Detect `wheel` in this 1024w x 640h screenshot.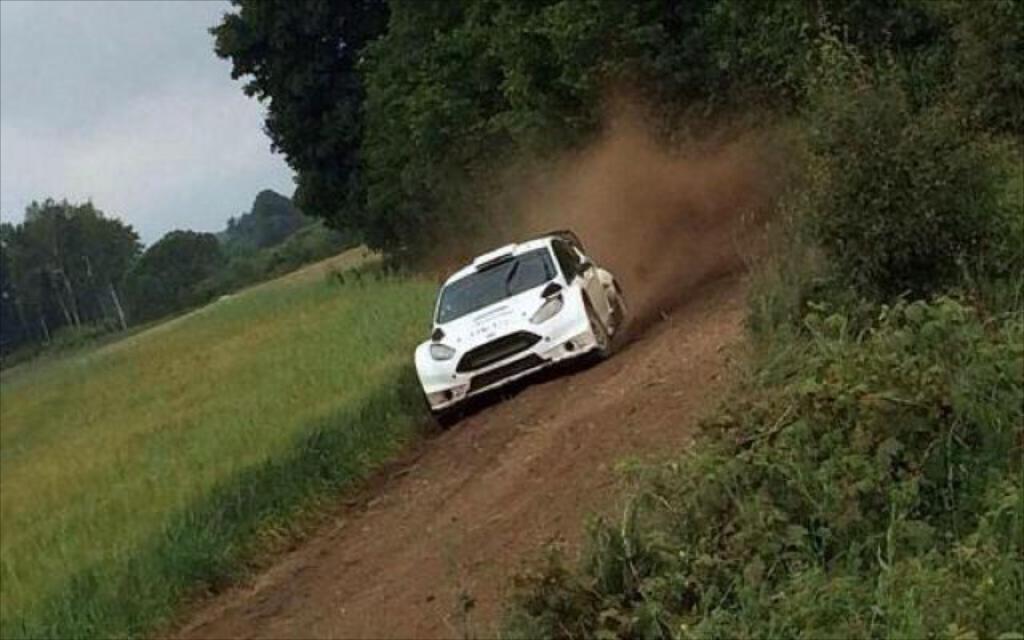
Detection: x1=426 y1=397 x2=456 y2=438.
